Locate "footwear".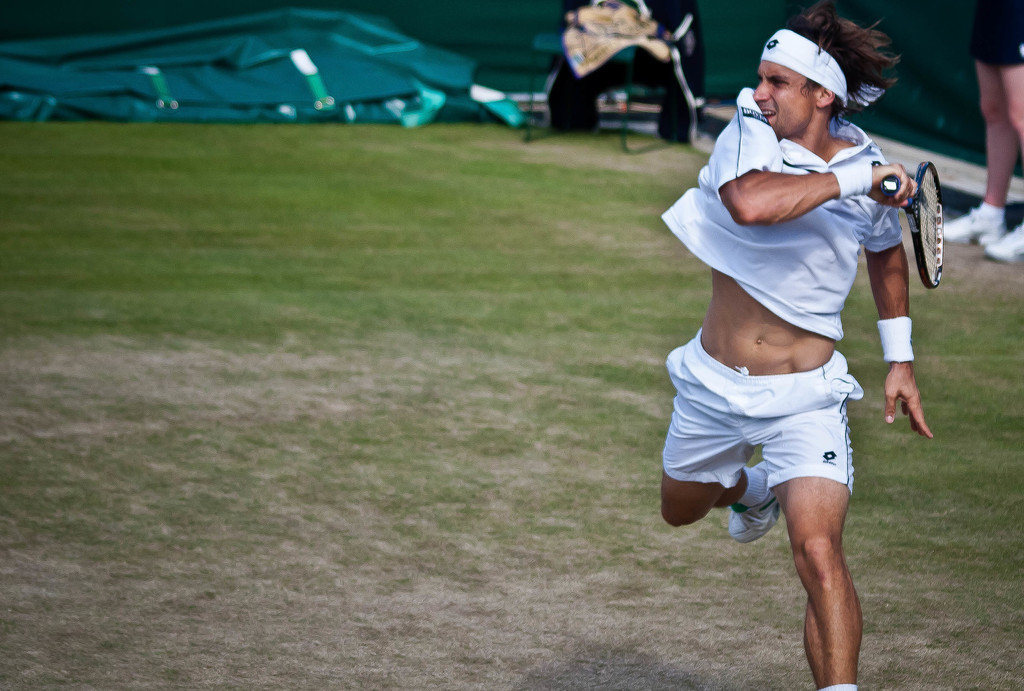
Bounding box: locate(936, 209, 1009, 244).
